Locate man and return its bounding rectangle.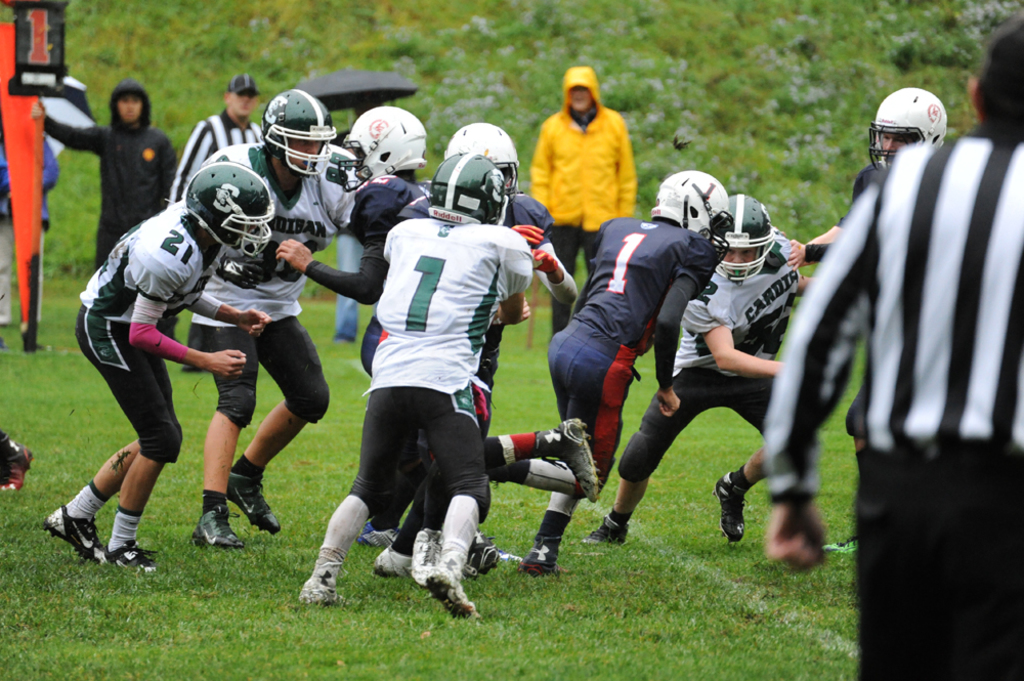
x1=276 y1=107 x2=605 y2=569.
